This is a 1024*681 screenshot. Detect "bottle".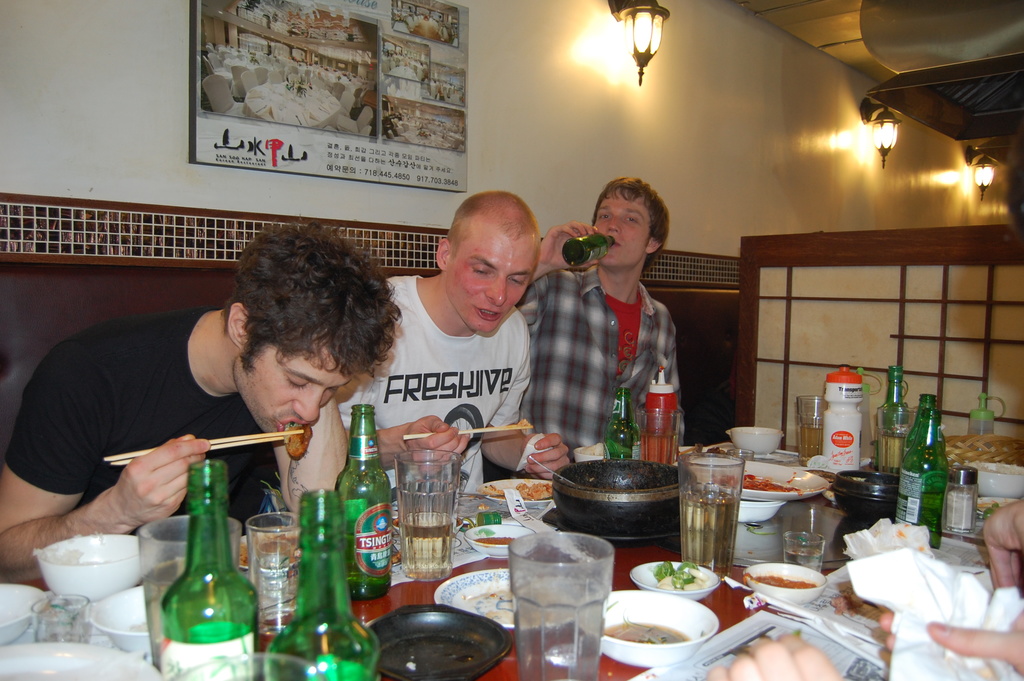
rect(640, 371, 678, 464).
